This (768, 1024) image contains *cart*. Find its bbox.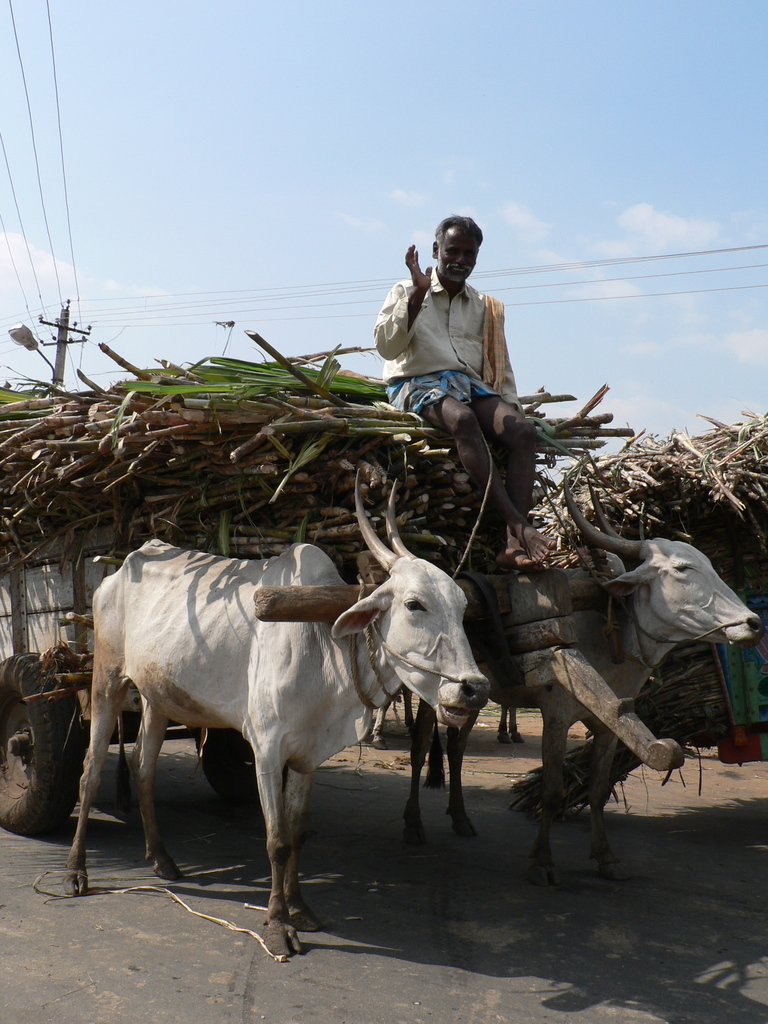
Rect(0, 497, 689, 836).
